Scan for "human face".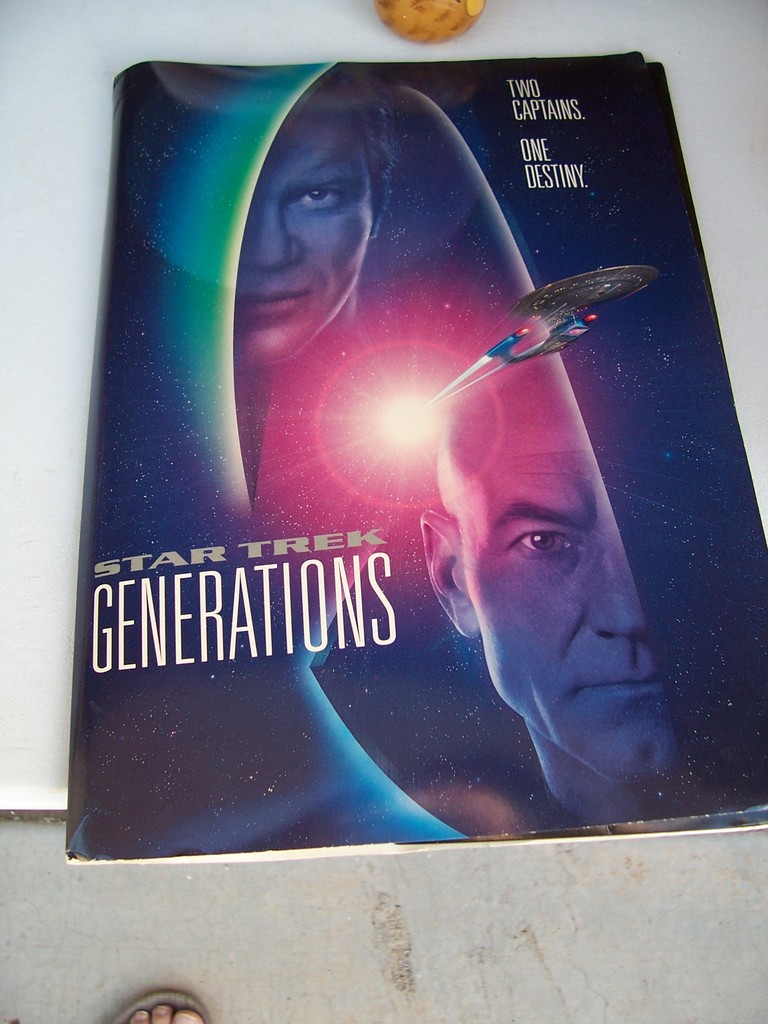
Scan result: box=[479, 363, 688, 788].
